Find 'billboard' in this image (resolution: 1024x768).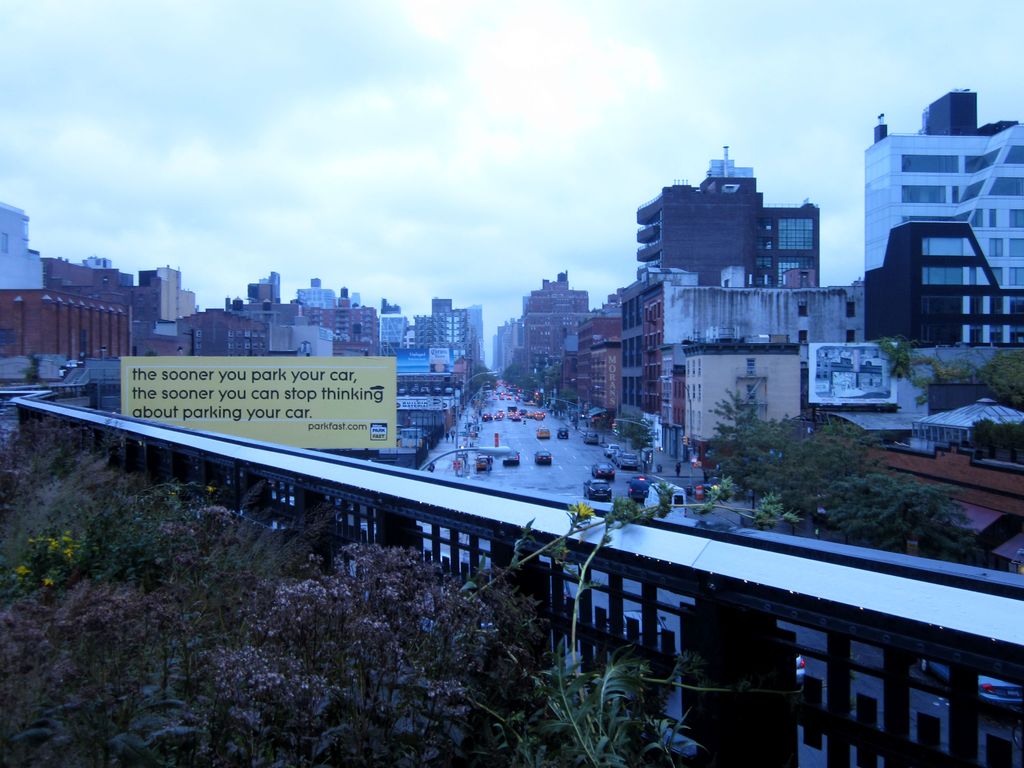
116 355 395 455.
